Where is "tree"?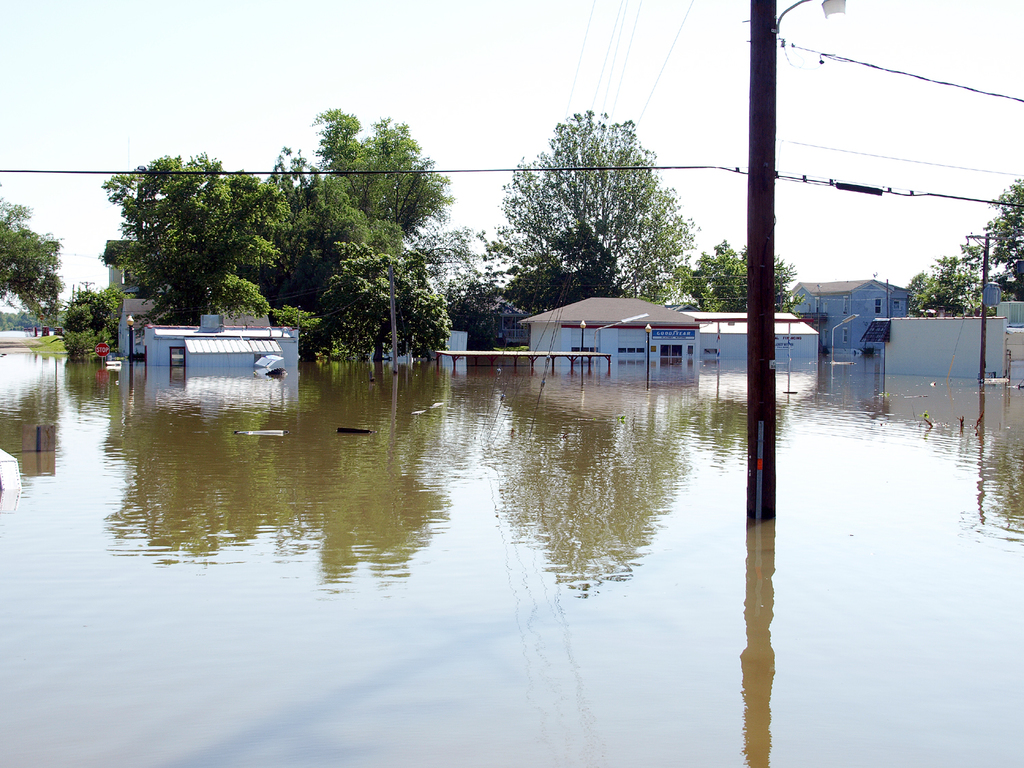
[494,101,701,306].
